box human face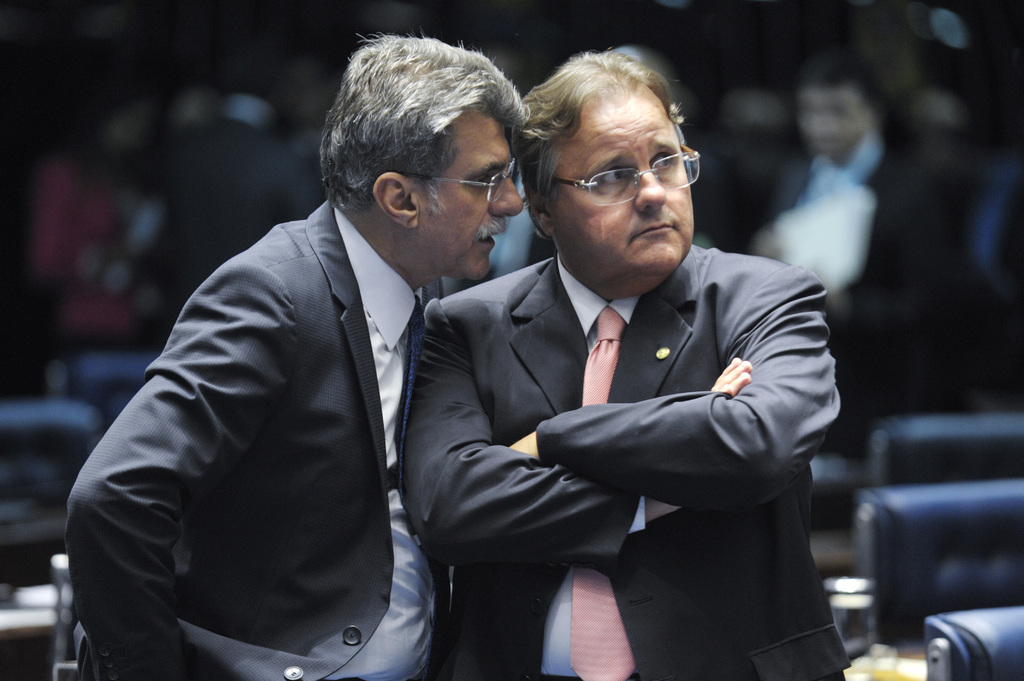
bbox(416, 108, 524, 280)
